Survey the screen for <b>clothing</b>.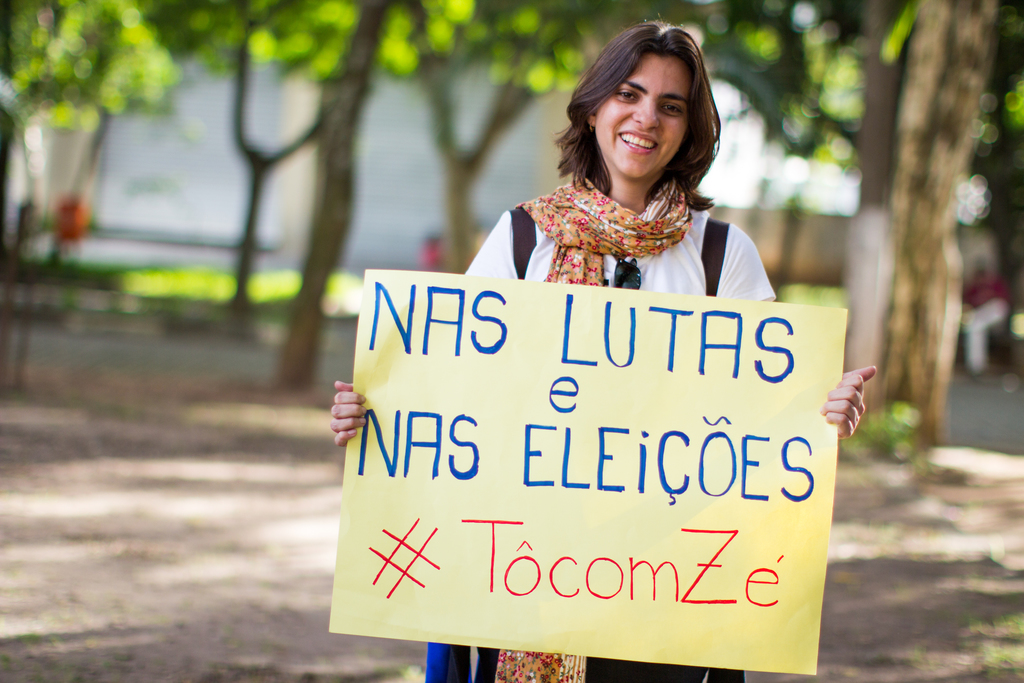
Survey found: bbox=(954, 270, 1012, 383).
